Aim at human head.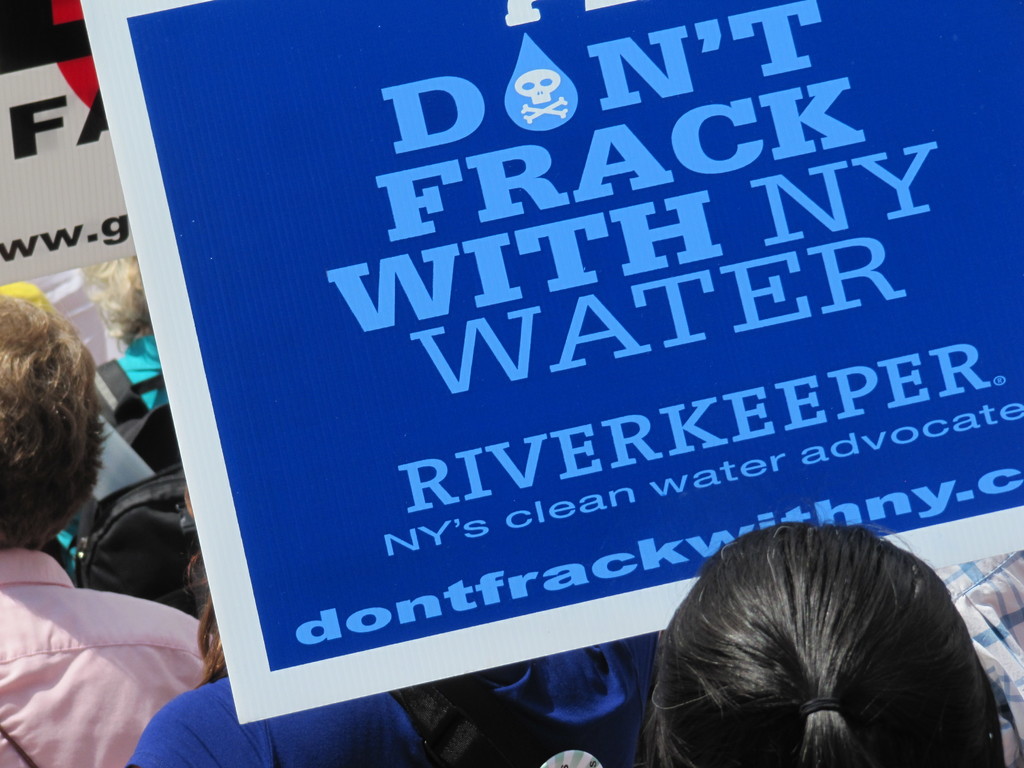
Aimed at pyautogui.locateOnScreen(0, 291, 104, 547).
